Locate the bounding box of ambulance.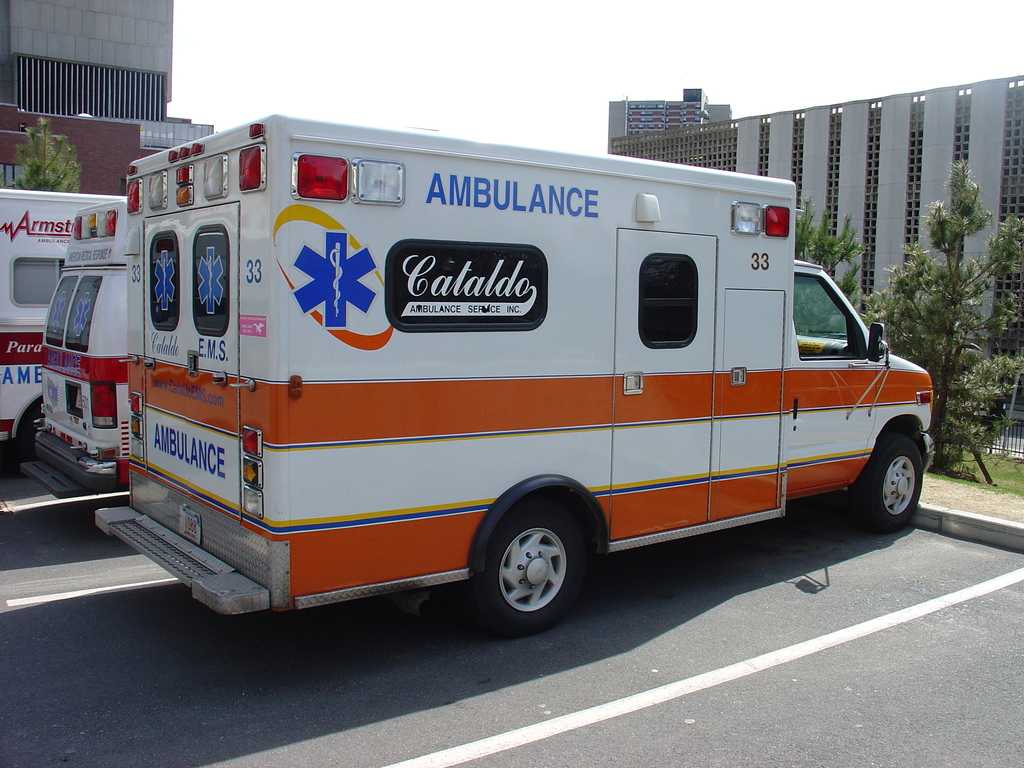
Bounding box: [left=19, top=198, right=131, bottom=501].
